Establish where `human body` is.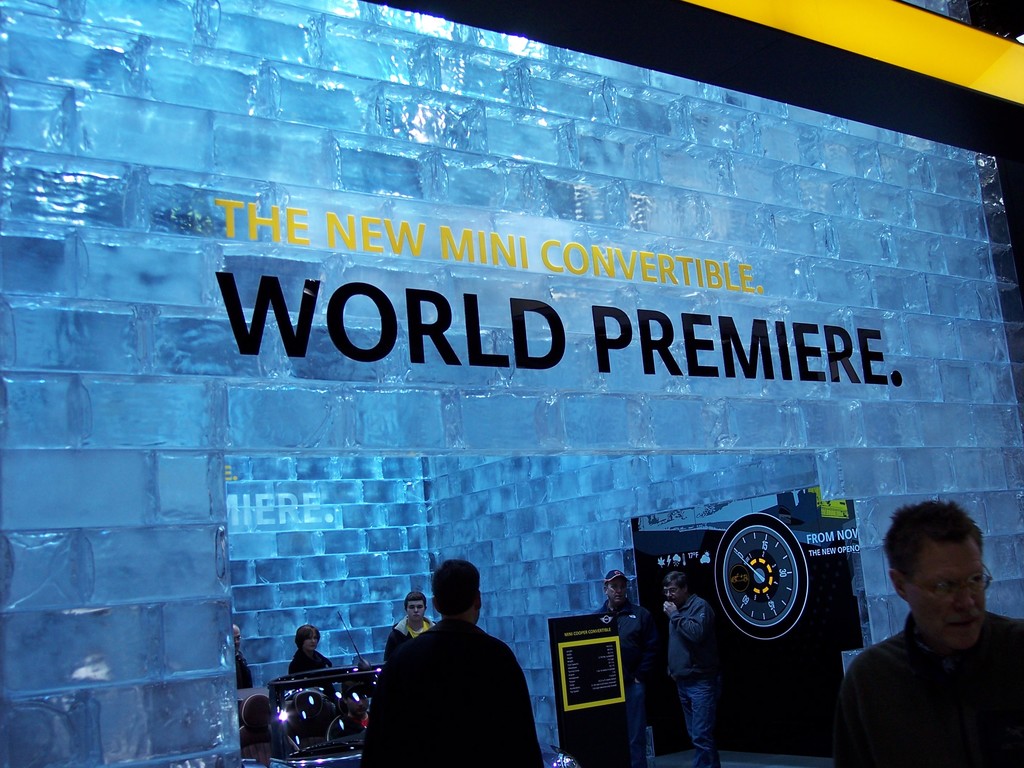
Established at (x1=291, y1=648, x2=329, y2=675).
